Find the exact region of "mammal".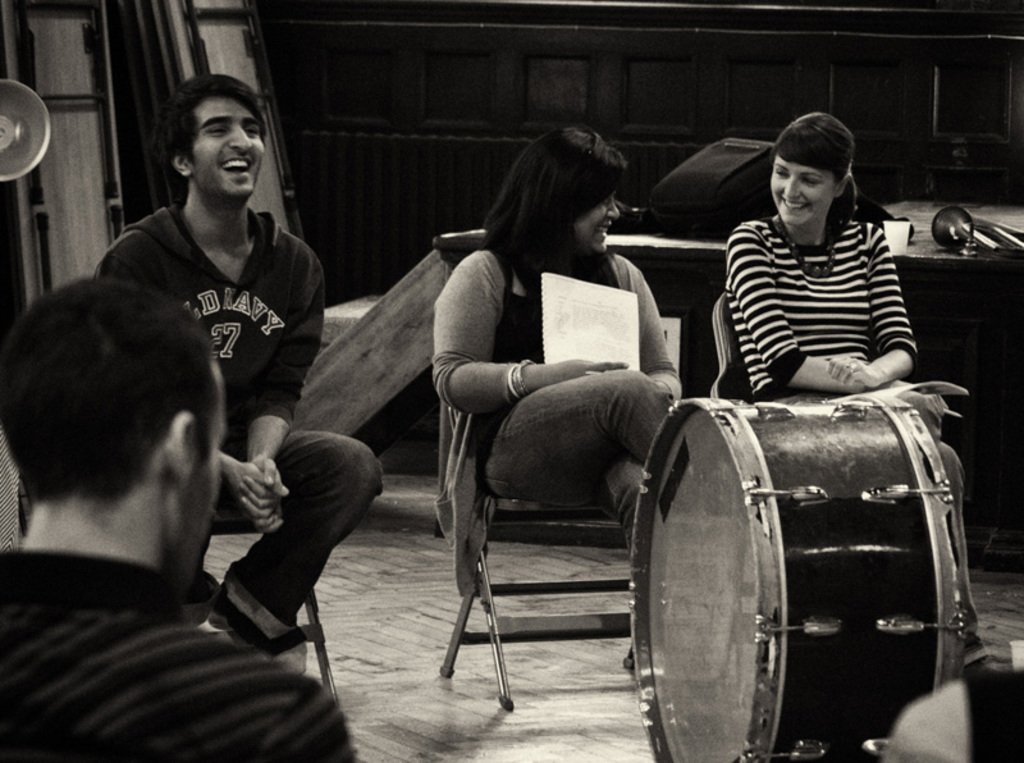
Exact region: x1=719, y1=97, x2=984, y2=662.
